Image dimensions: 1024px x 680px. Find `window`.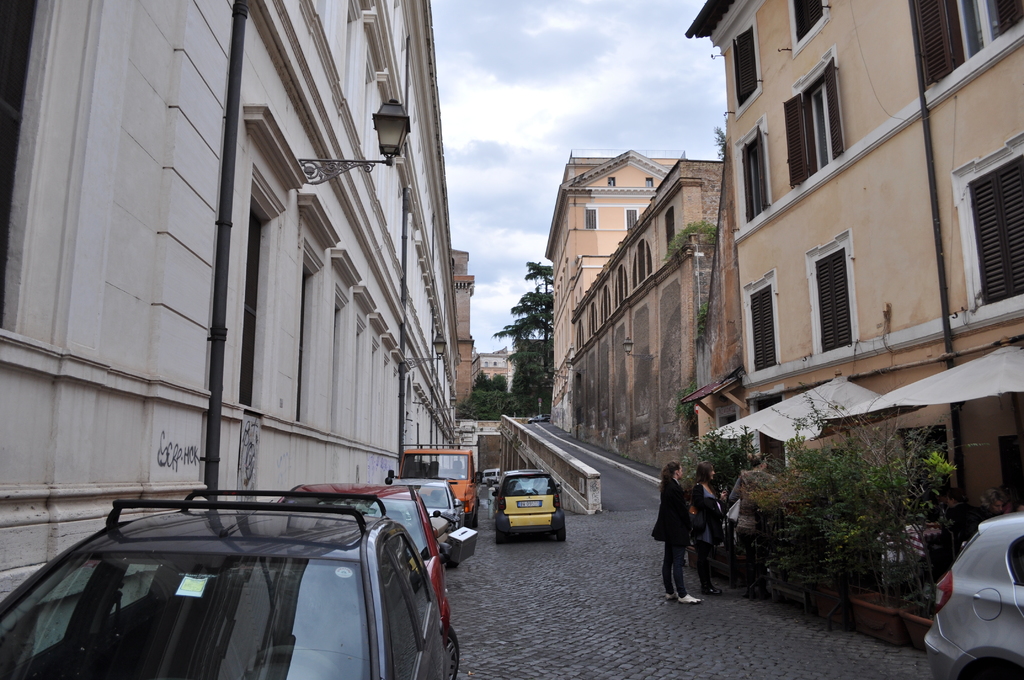
BBox(0, 1, 36, 324).
